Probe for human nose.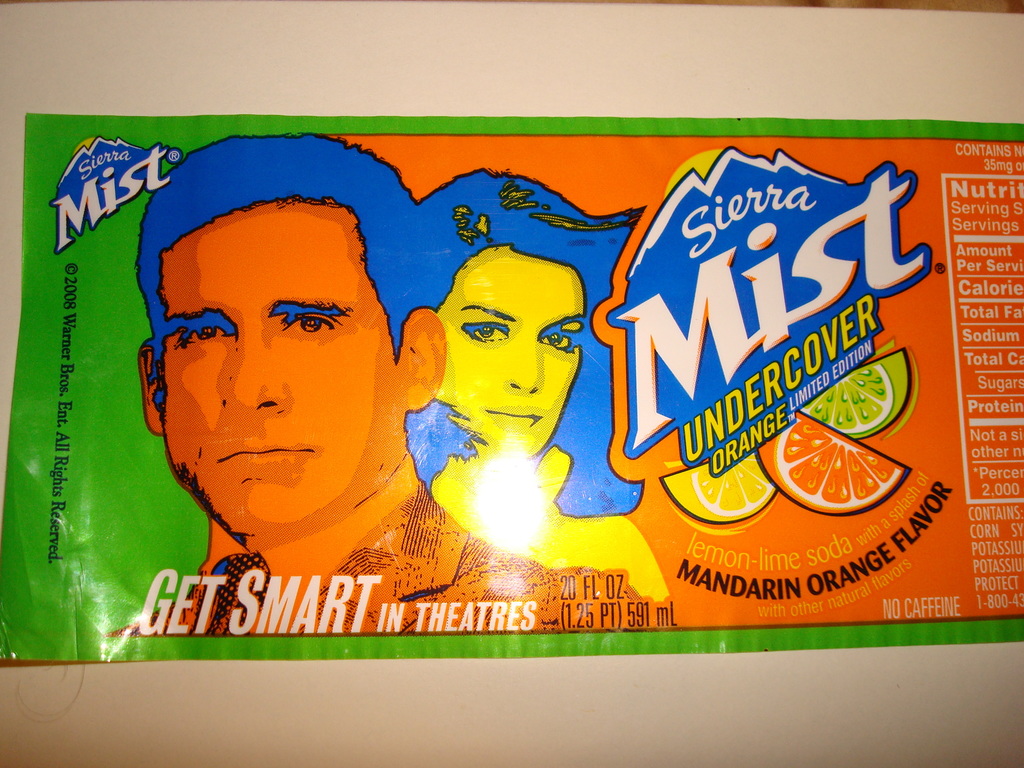
Probe result: rect(500, 340, 541, 392).
